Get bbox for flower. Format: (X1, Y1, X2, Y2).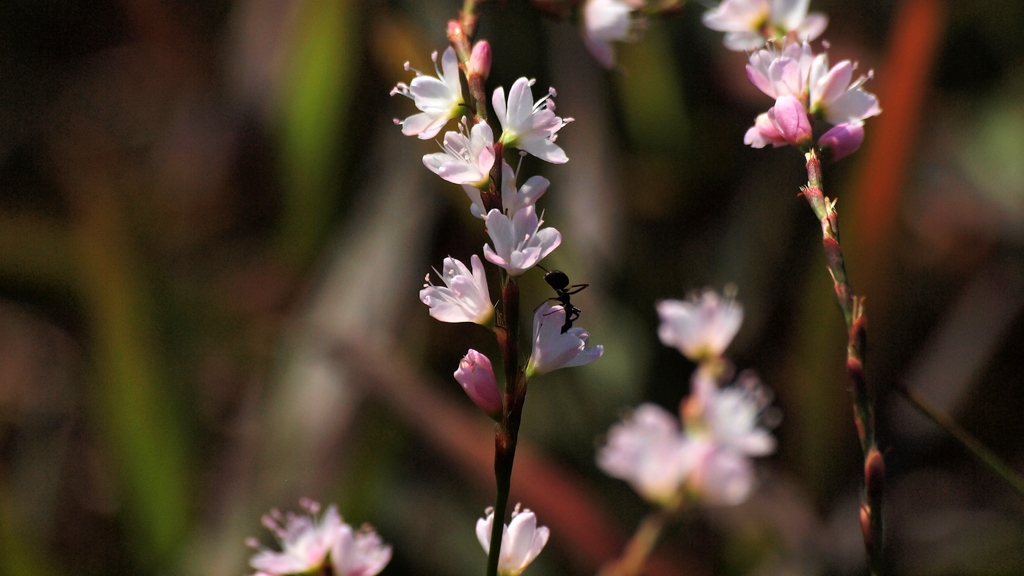
(244, 492, 409, 575).
